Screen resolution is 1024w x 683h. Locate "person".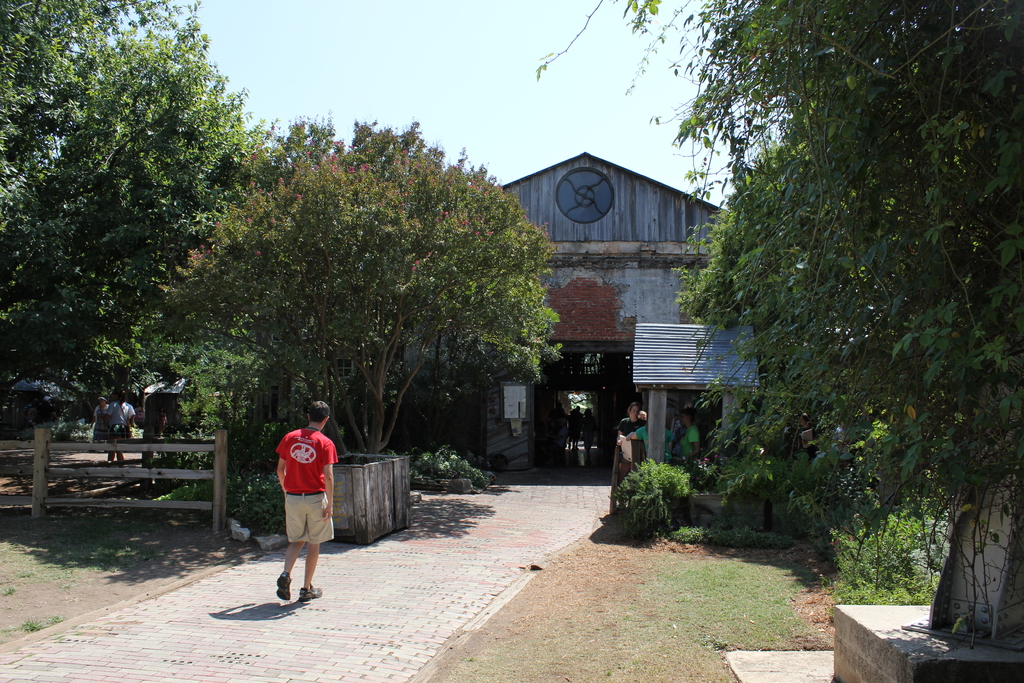
box(616, 401, 646, 443).
